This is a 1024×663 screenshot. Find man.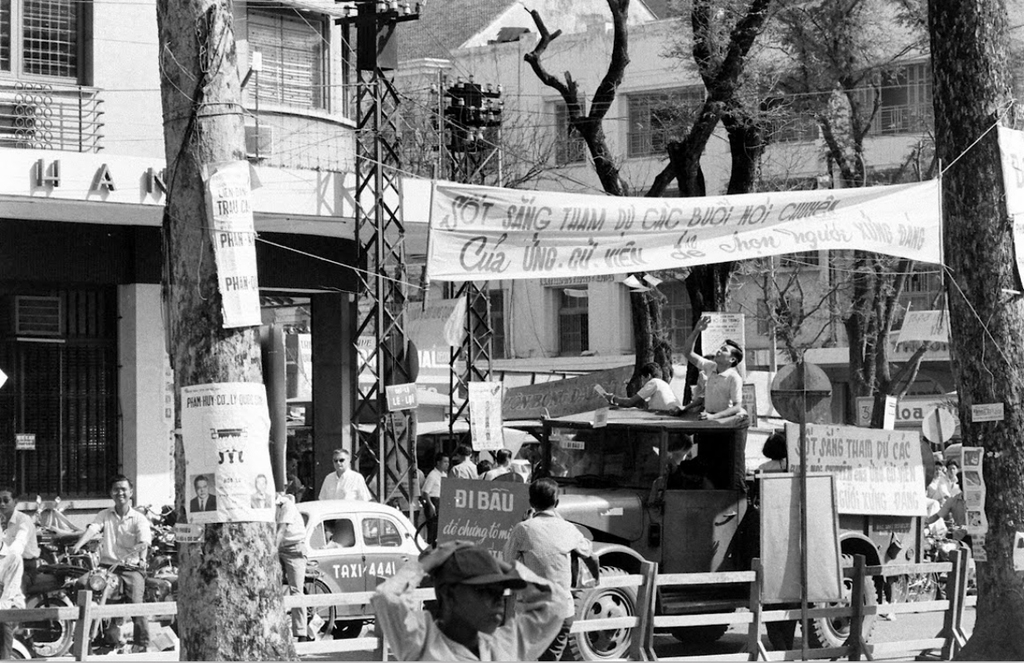
Bounding box: bbox=(0, 489, 46, 585).
